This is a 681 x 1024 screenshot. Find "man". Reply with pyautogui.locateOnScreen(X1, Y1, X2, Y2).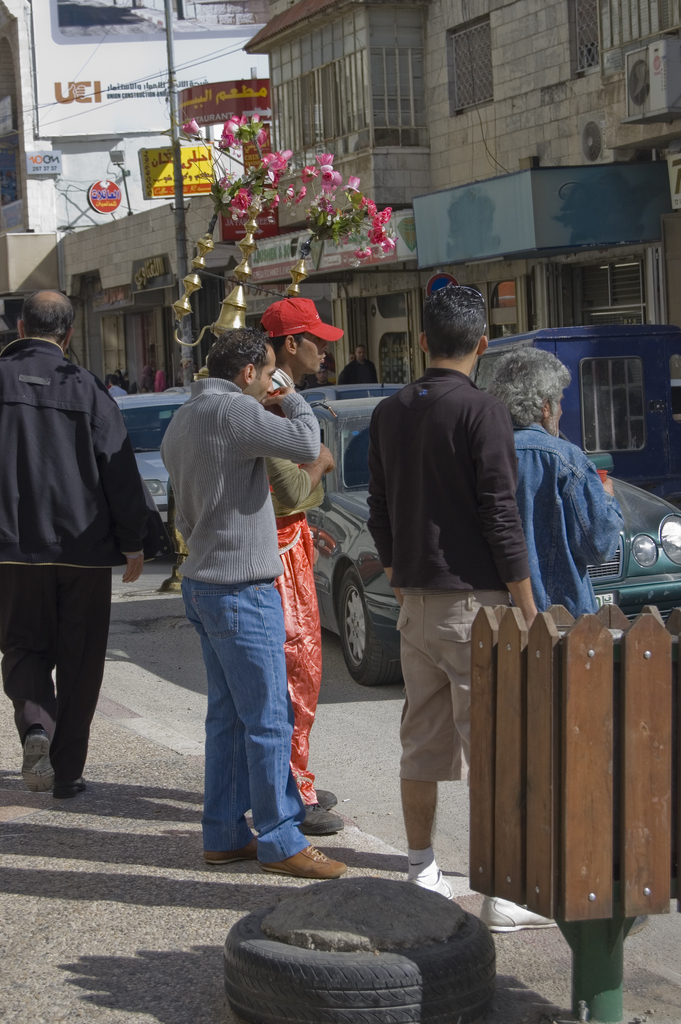
pyautogui.locateOnScreen(475, 353, 637, 674).
